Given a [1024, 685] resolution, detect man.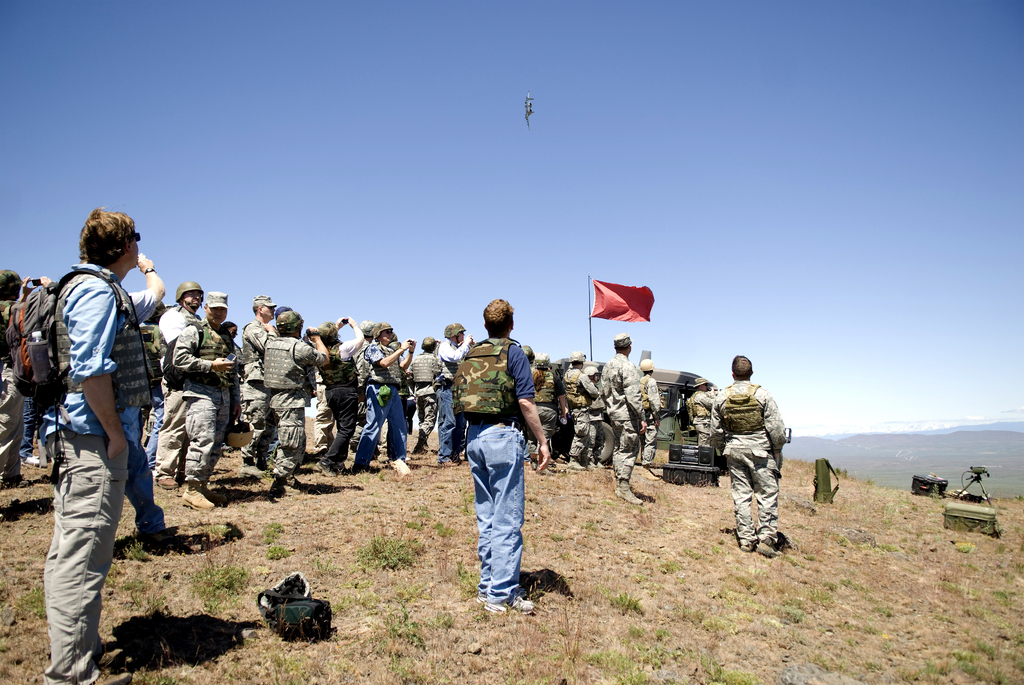
[x1=351, y1=319, x2=416, y2=473].
